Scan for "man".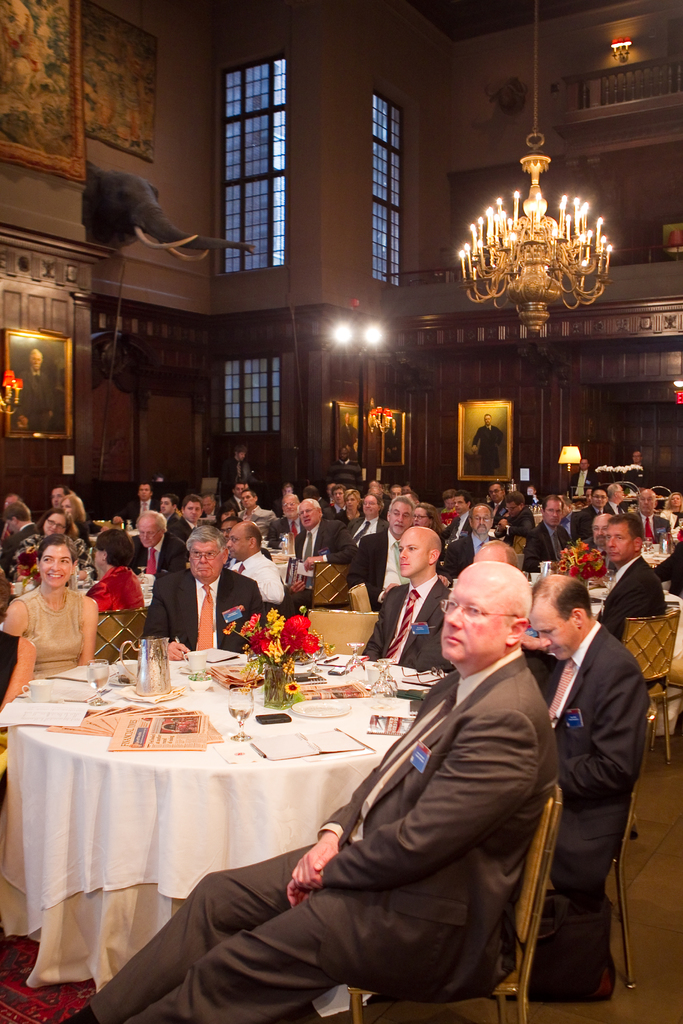
Scan result: <bbox>219, 477, 245, 510</bbox>.
